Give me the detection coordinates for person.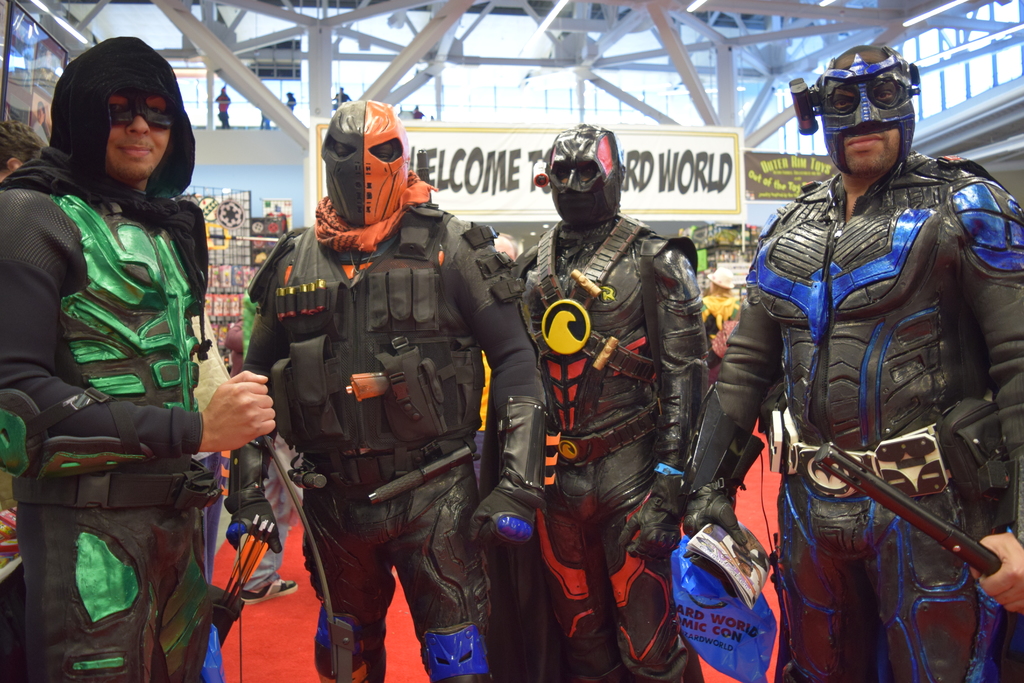
[675,49,1023,682].
